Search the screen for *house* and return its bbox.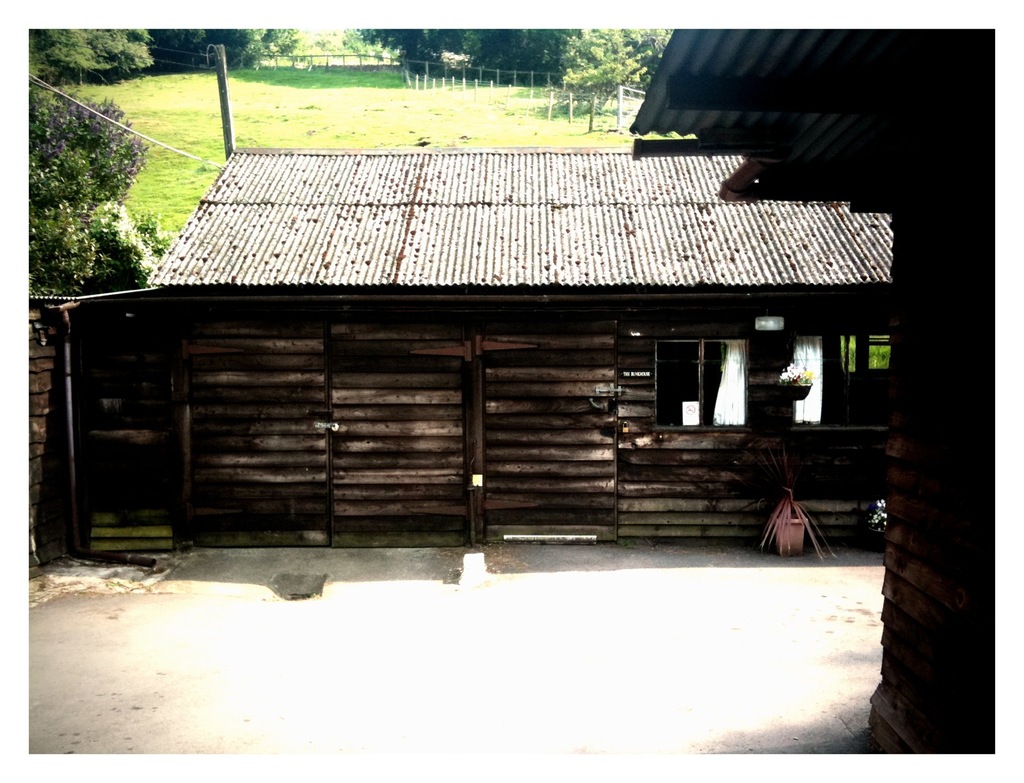
Found: [x1=143, y1=147, x2=896, y2=548].
